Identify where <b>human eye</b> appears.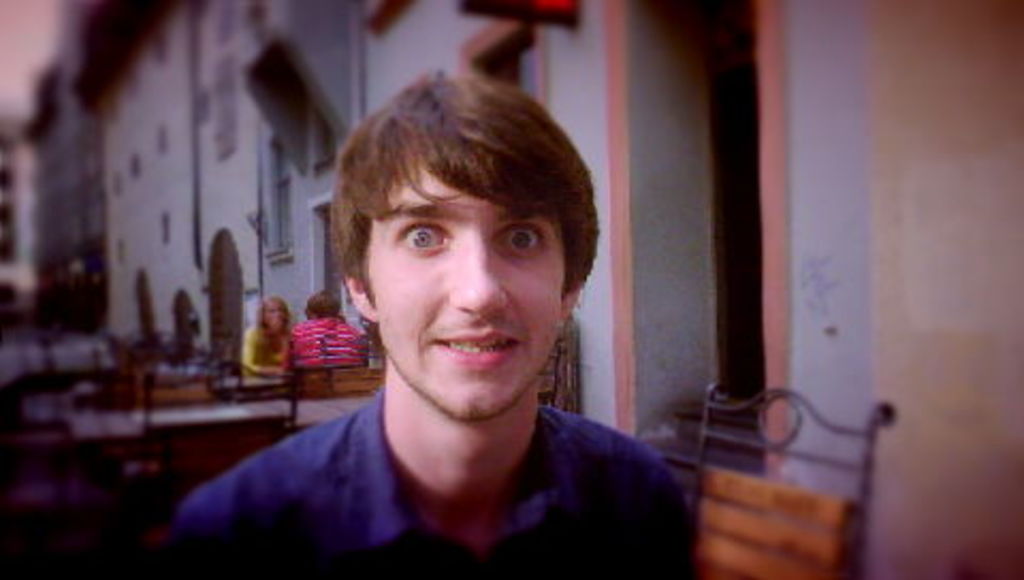
Appears at bbox=(401, 224, 457, 256).
